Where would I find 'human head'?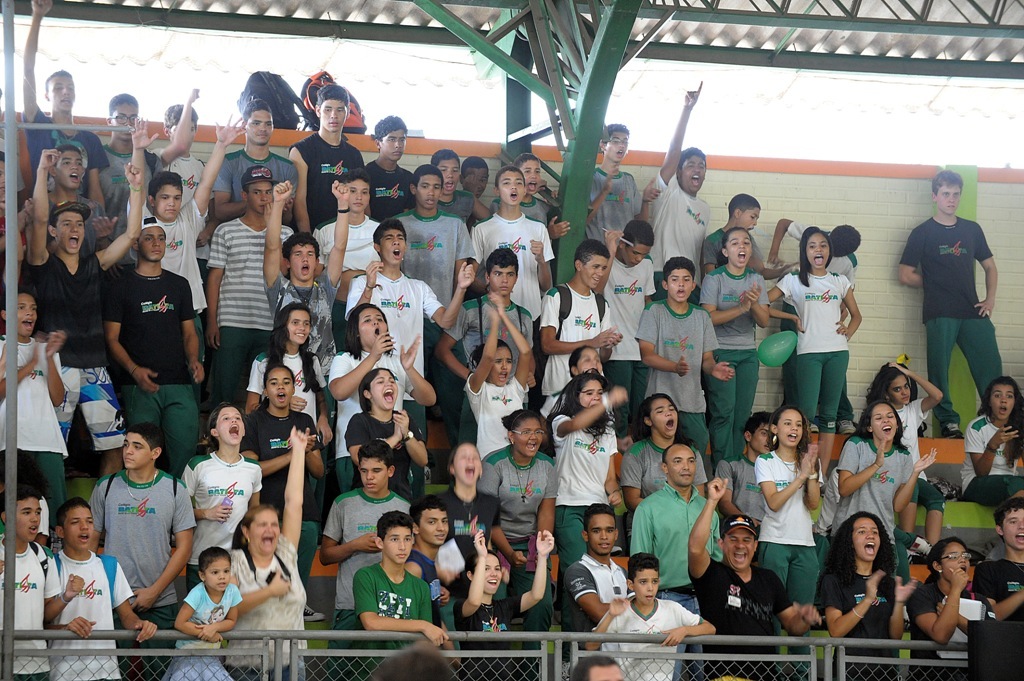
At 54,498,97,550.
